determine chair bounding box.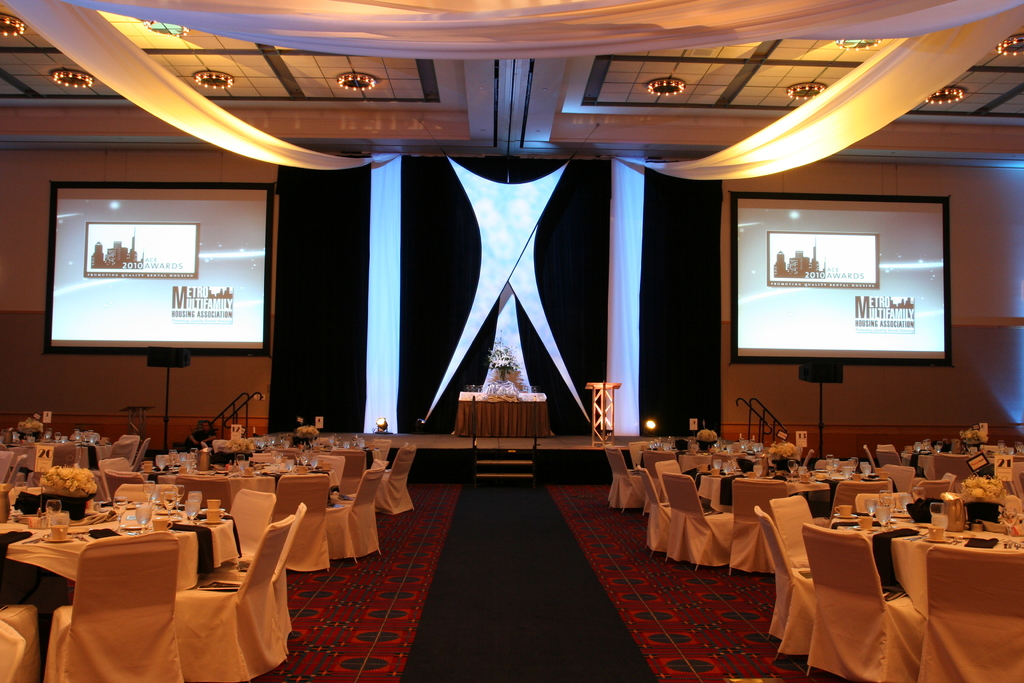
Determined: 42,530,184,682.
